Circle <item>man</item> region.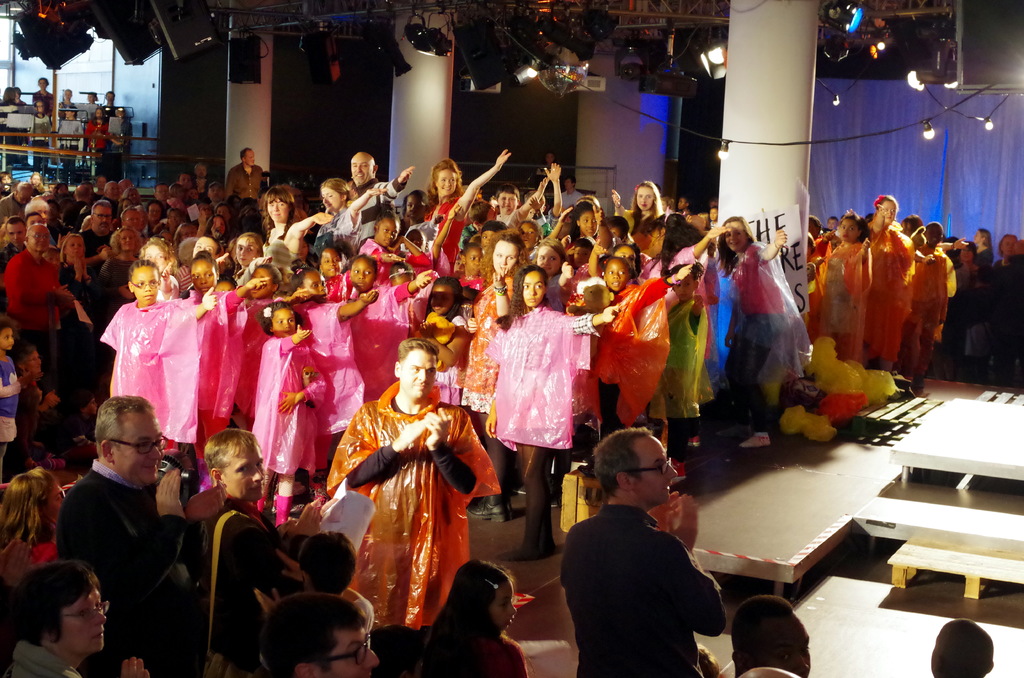
Region: 560, 417, 735, 677.
